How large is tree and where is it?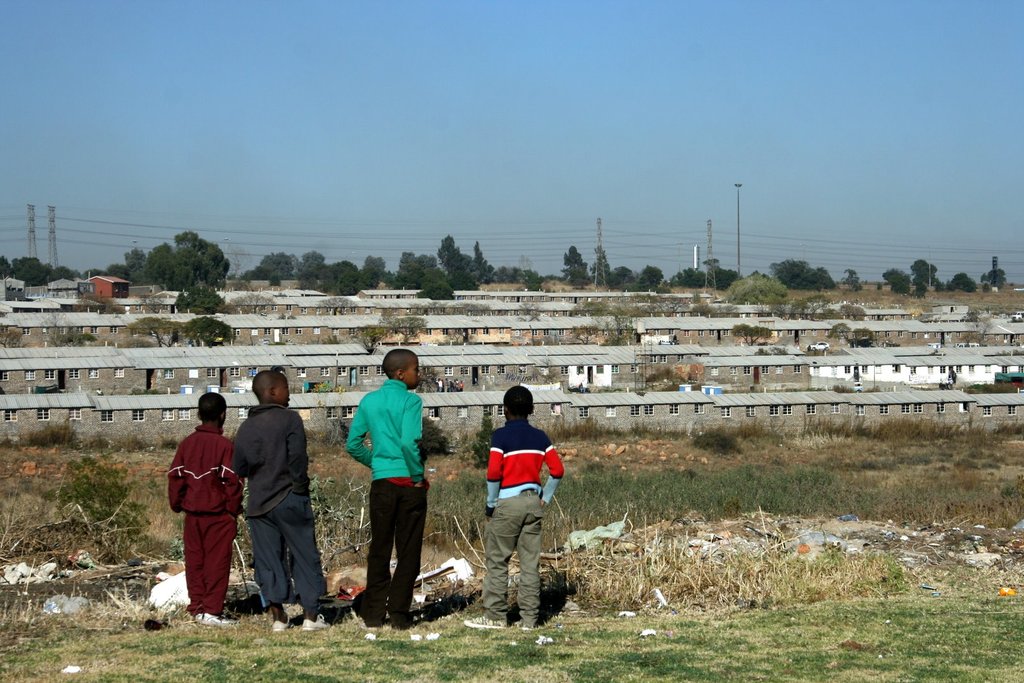
Bounding box: [left=35, top=306, right=80, bottom=351].
